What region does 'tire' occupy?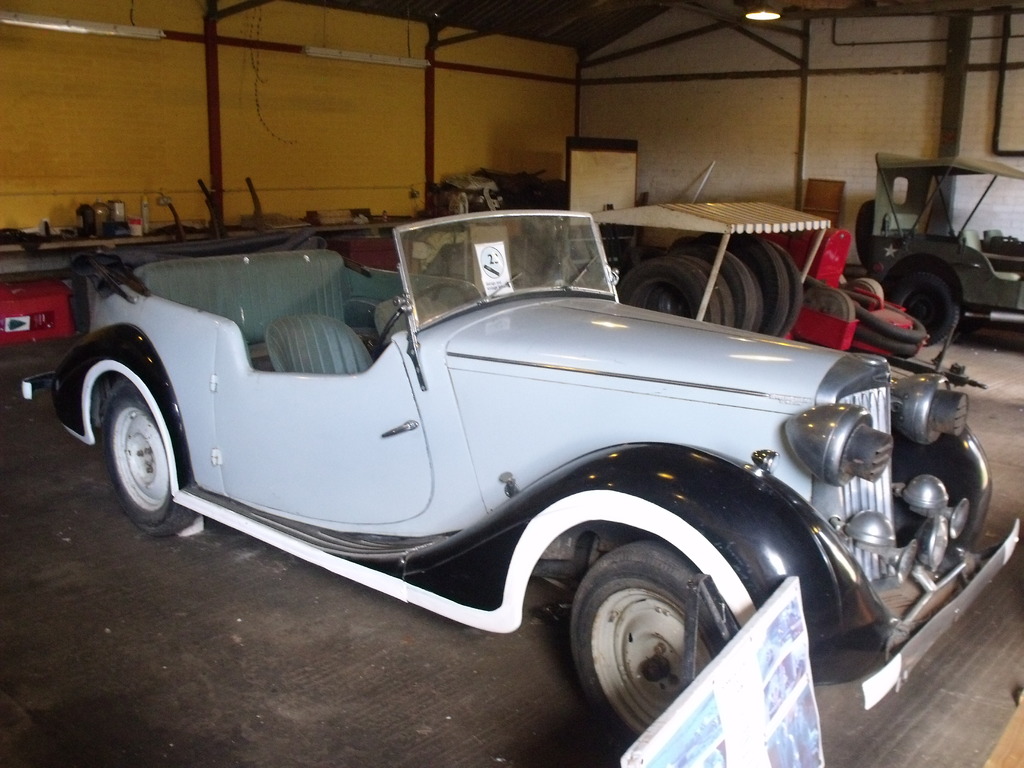
x1=851, y1=301, x2=924, y2=340.
